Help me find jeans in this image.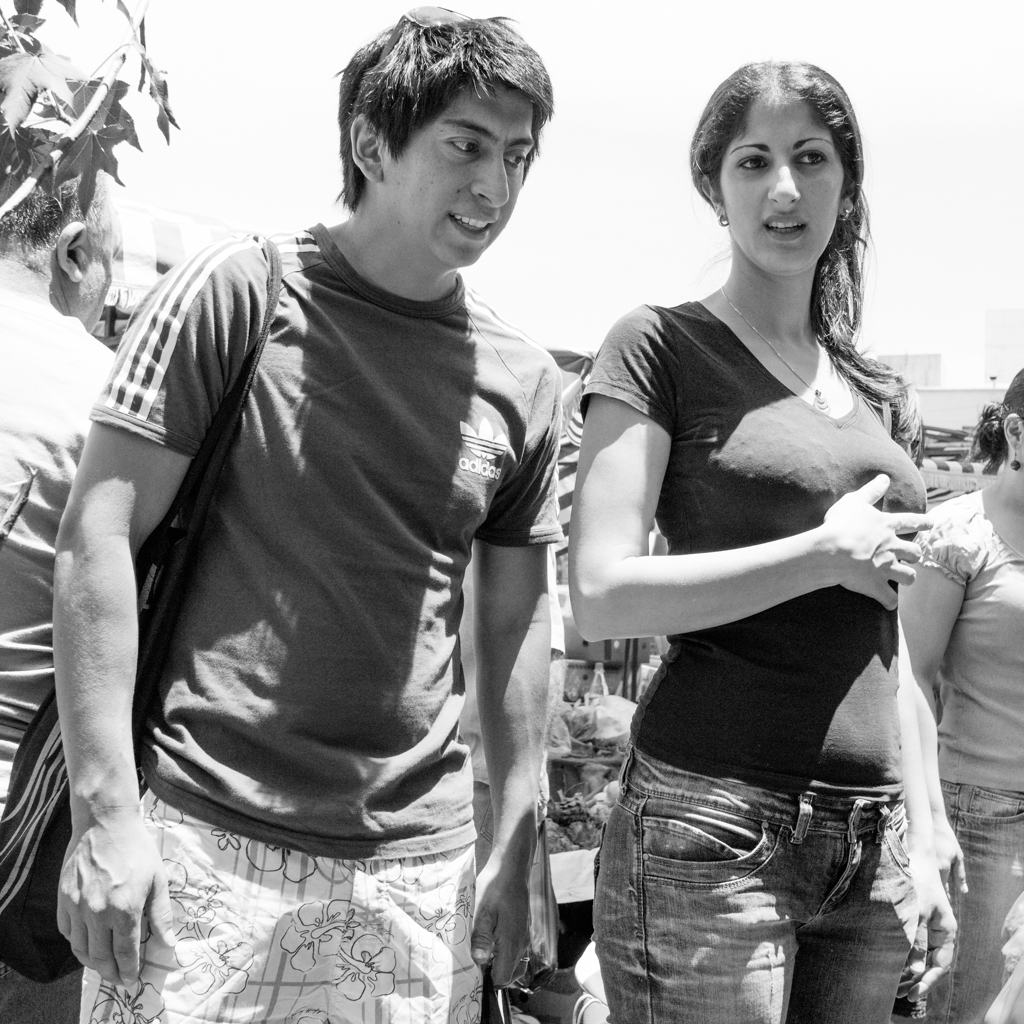
Found it: [left=914, top=785, right=1023, bottom=1023].
